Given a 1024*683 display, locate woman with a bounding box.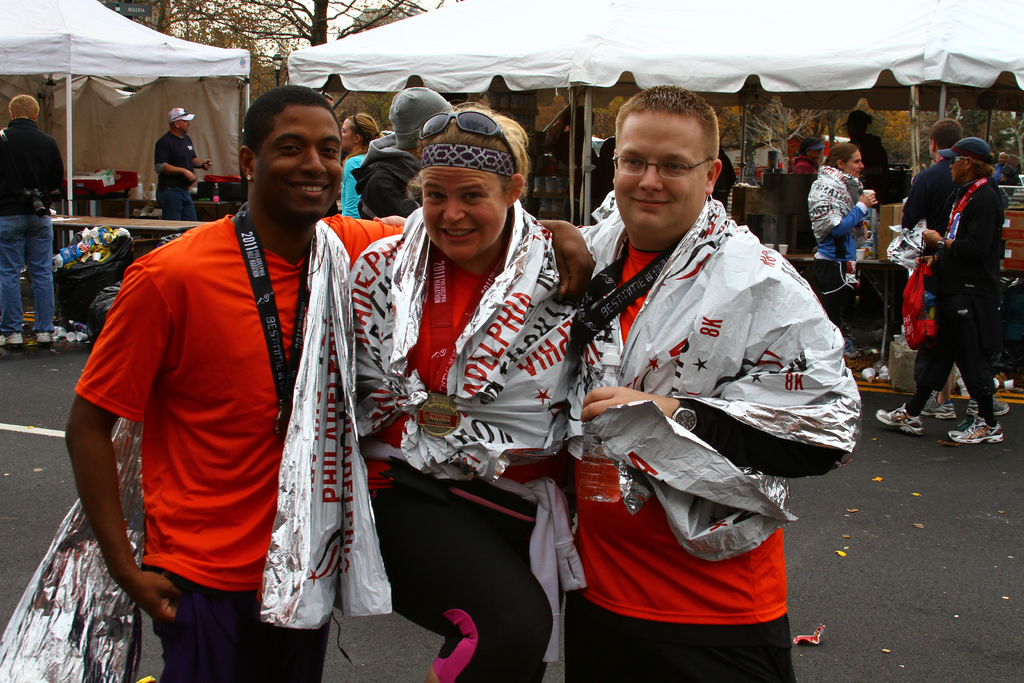
Located: x1=329 y1=101 x2=589 y2=682.
